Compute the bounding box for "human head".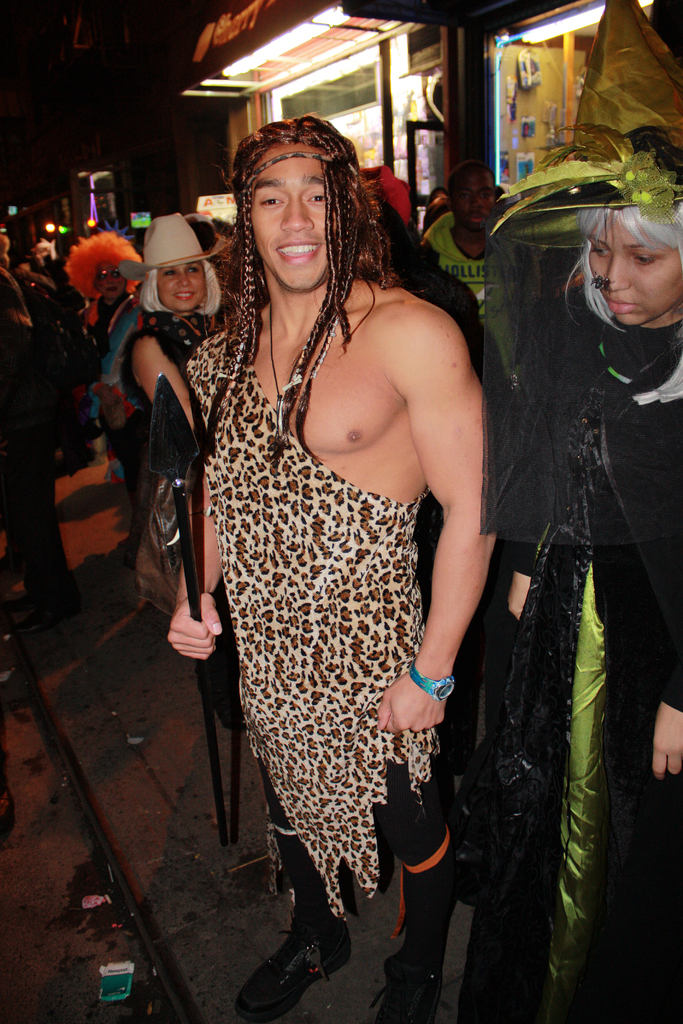
locate(65, 232, 147, 305).
